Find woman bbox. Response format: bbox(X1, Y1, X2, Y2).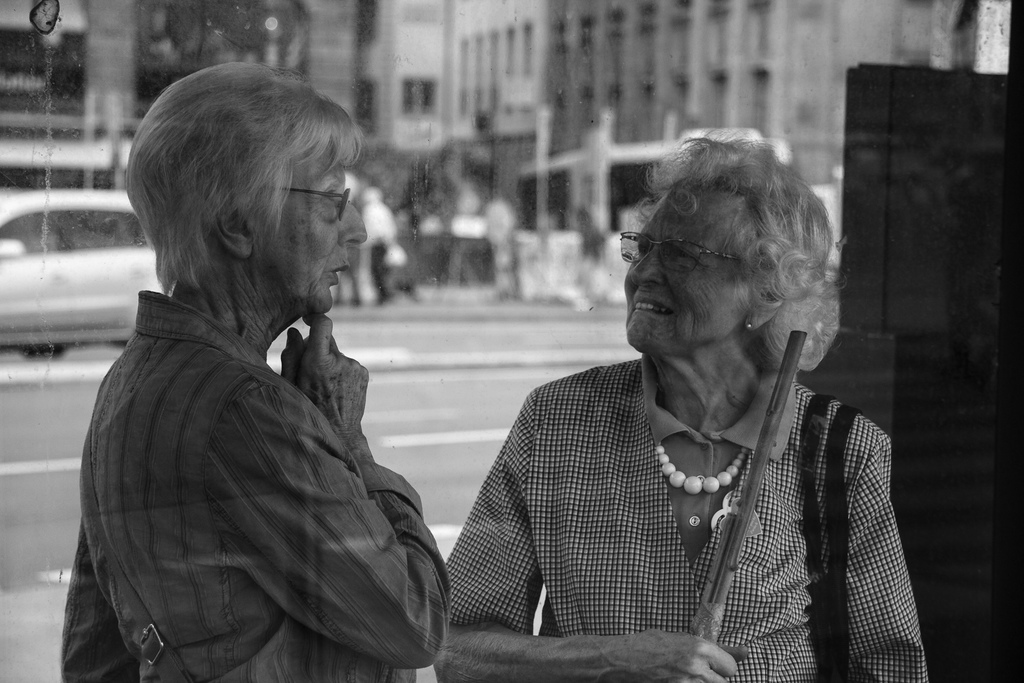
bbox(64, 63, 451, 682).
